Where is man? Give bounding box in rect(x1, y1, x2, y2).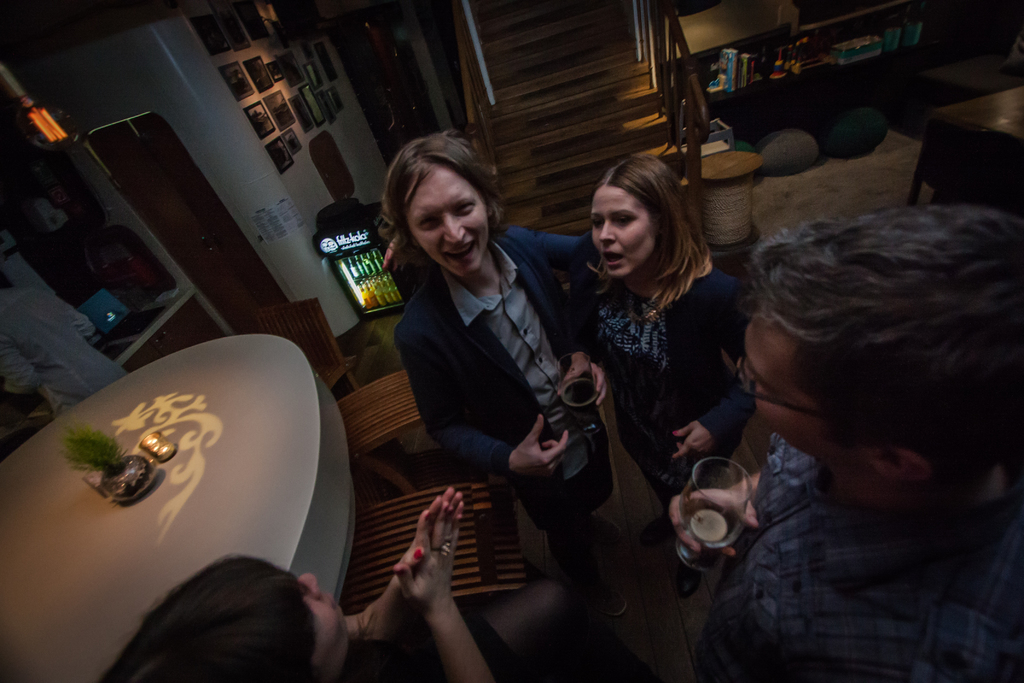
rect(672, 168, 1023, 668).
